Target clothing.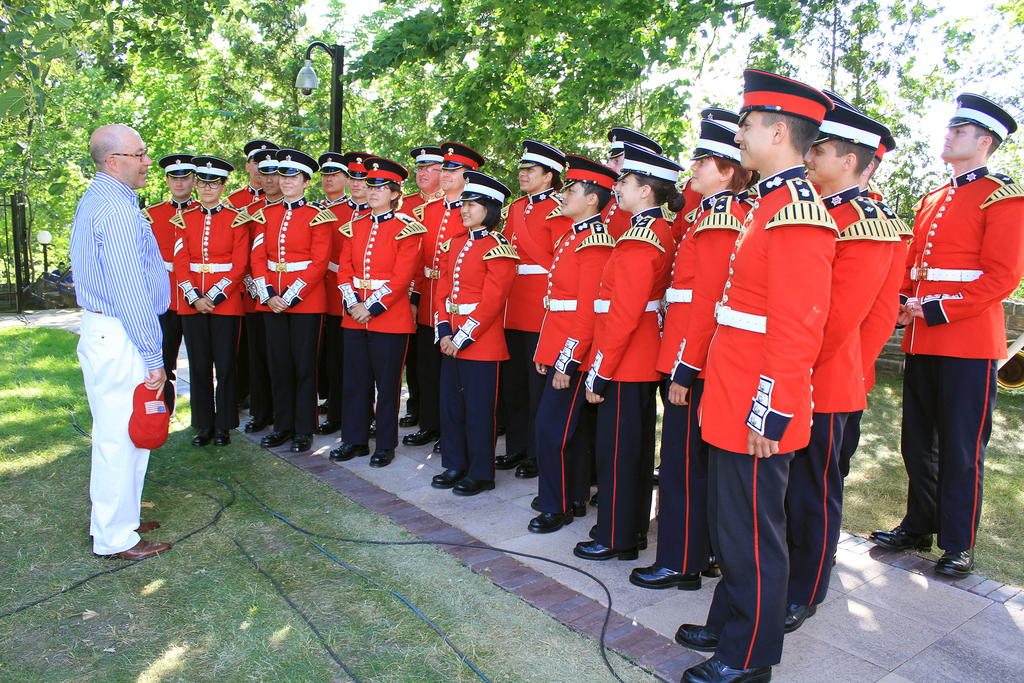
Target region: [left=421, top=191, right=465, bottom=433].
